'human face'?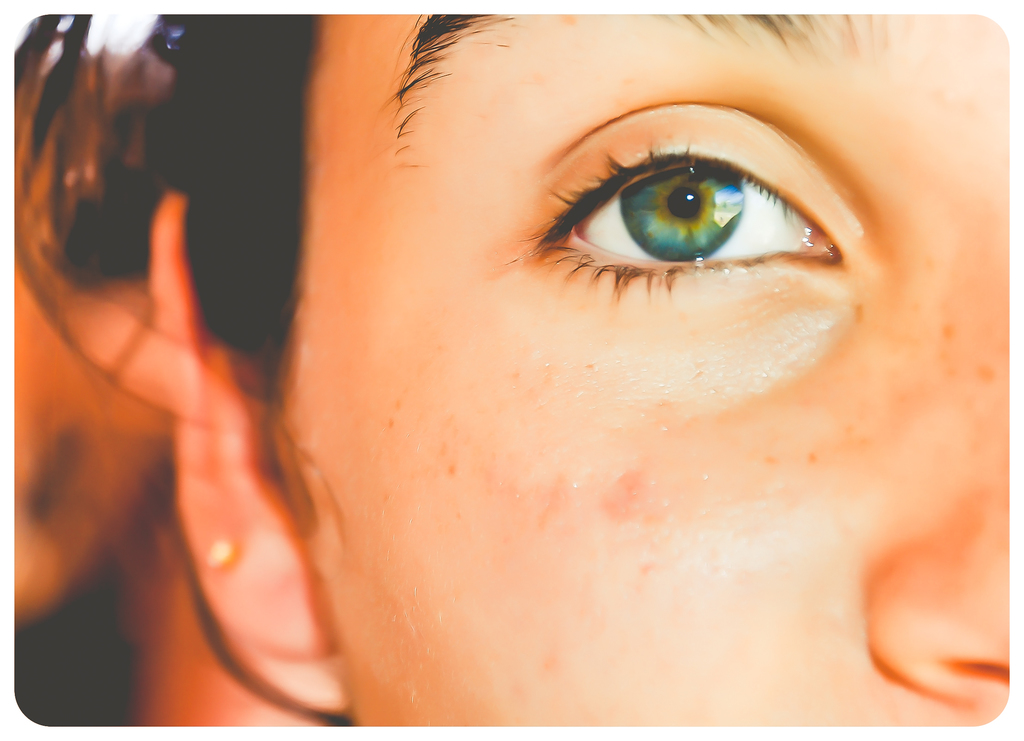
278, 16, 1007, 728
